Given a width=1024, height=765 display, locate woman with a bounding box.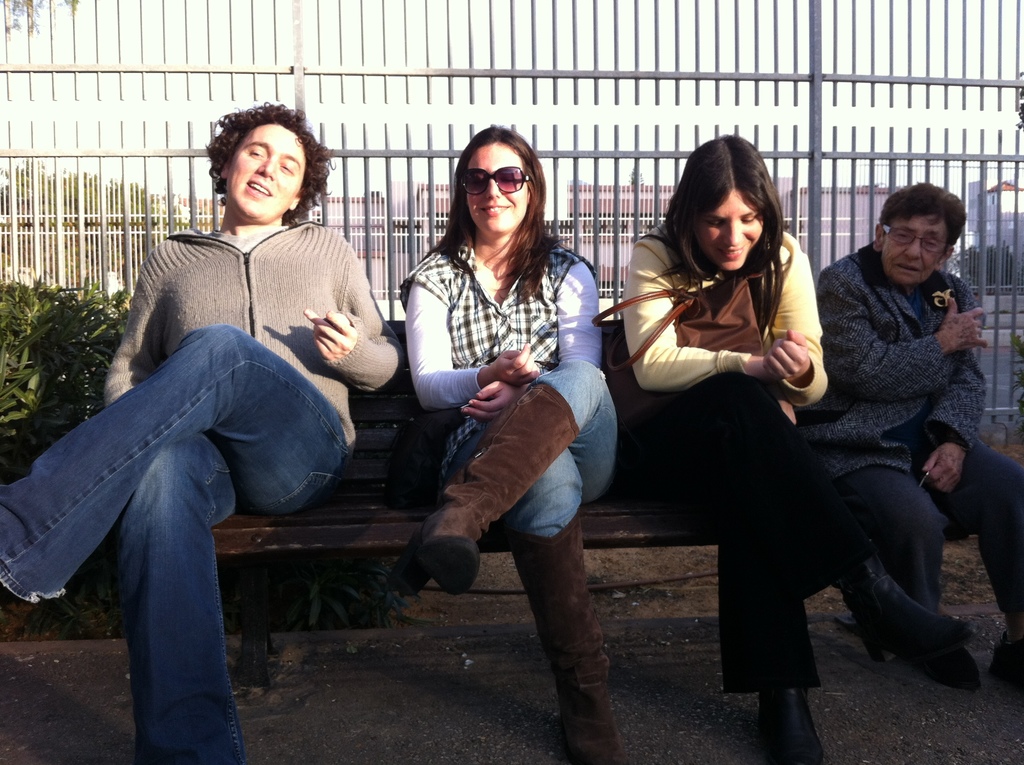
Located: bbox(609, 129, 864, 718).
